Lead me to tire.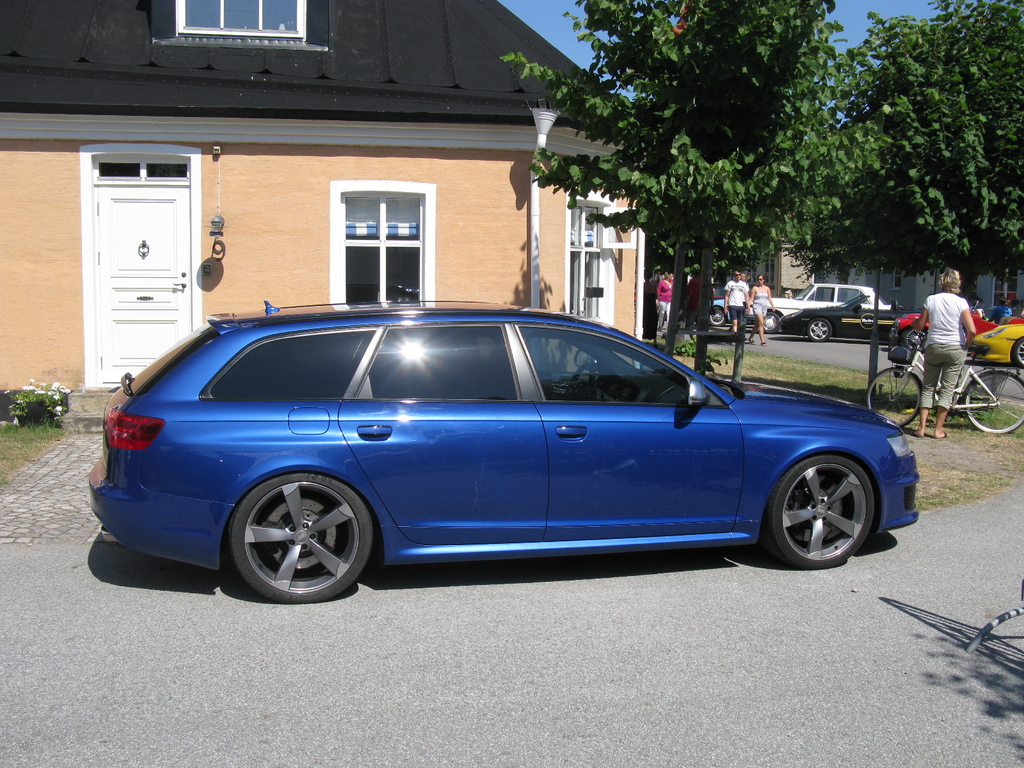
Lead to <region>961, 371, 1022, 434</region>.
